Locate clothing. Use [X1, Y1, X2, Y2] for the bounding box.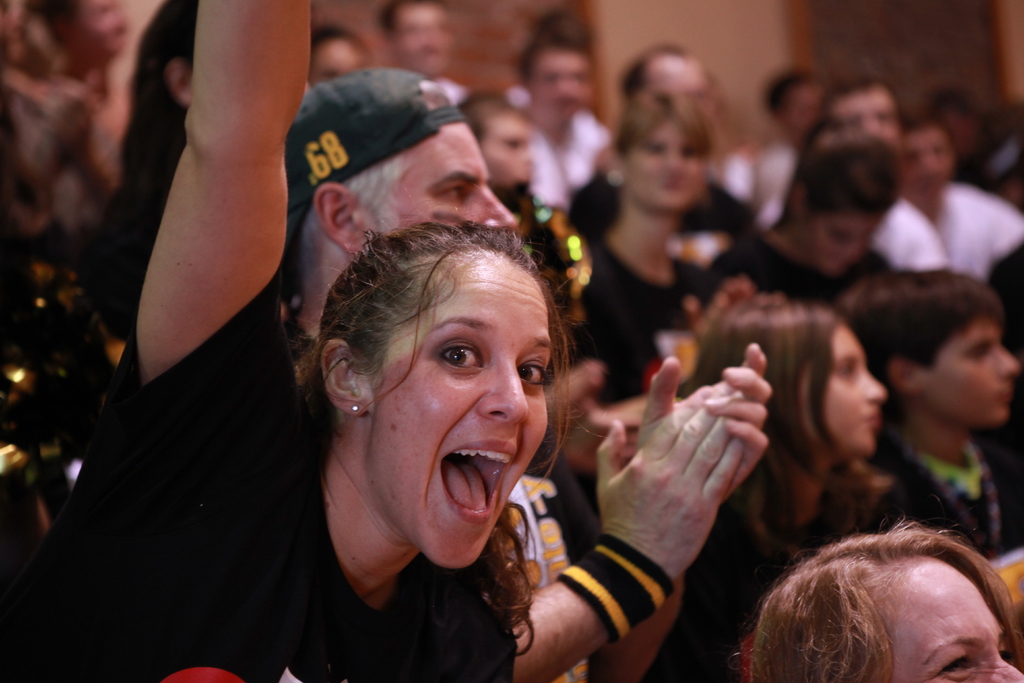
[191, 495, 531, 682].
